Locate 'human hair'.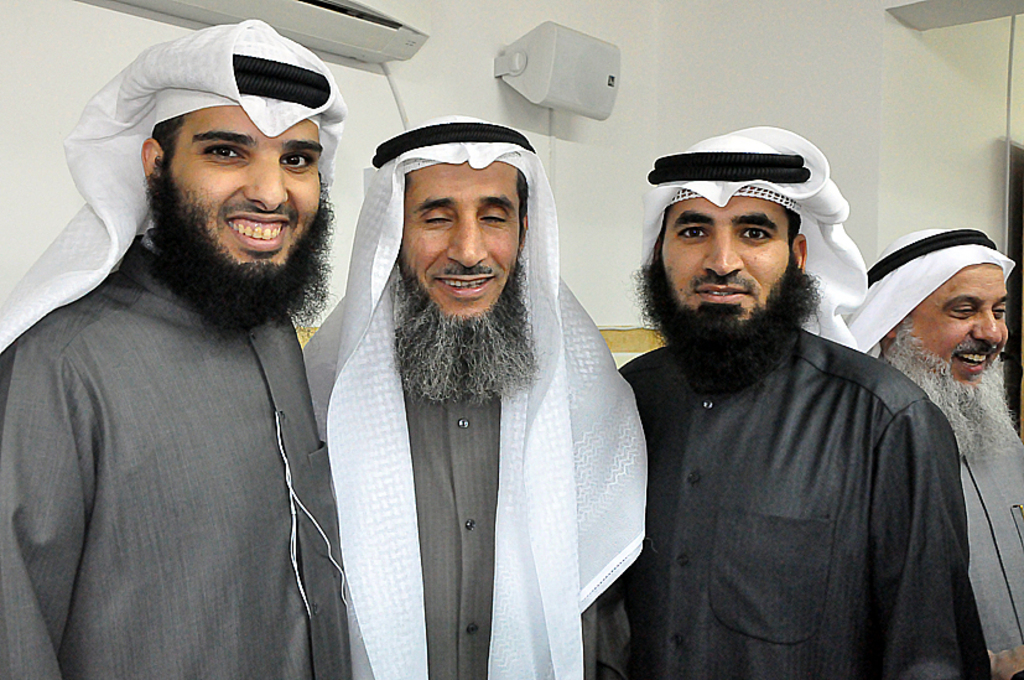
Bounding box: <bbox>511, 166, 530, 217</bbox>.
